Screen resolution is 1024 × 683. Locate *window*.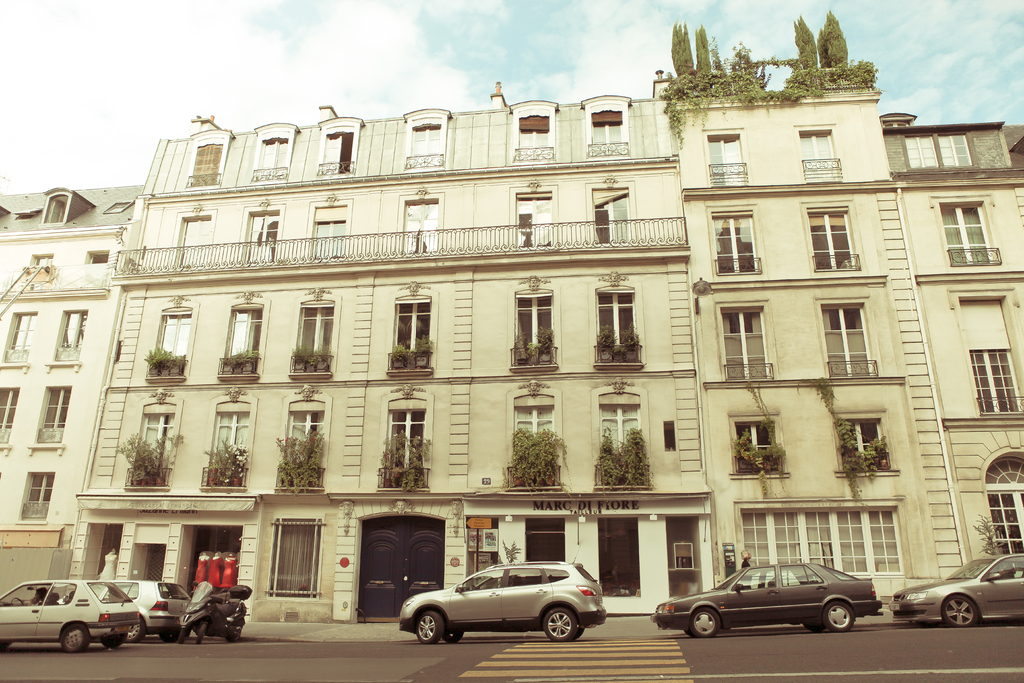
[253,119,291,188].
